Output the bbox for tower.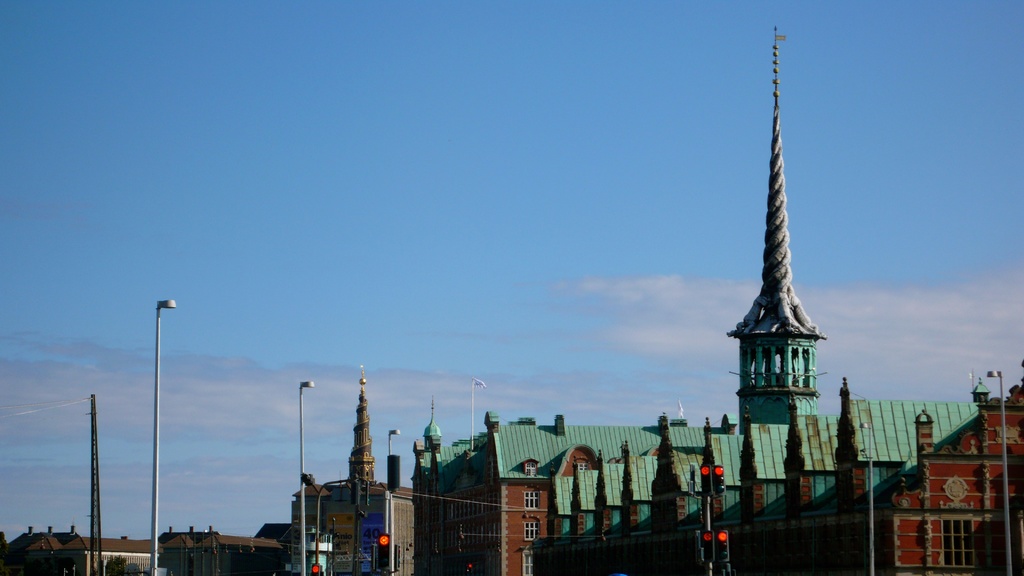
<region>340, 368, 381, 485</region>.
